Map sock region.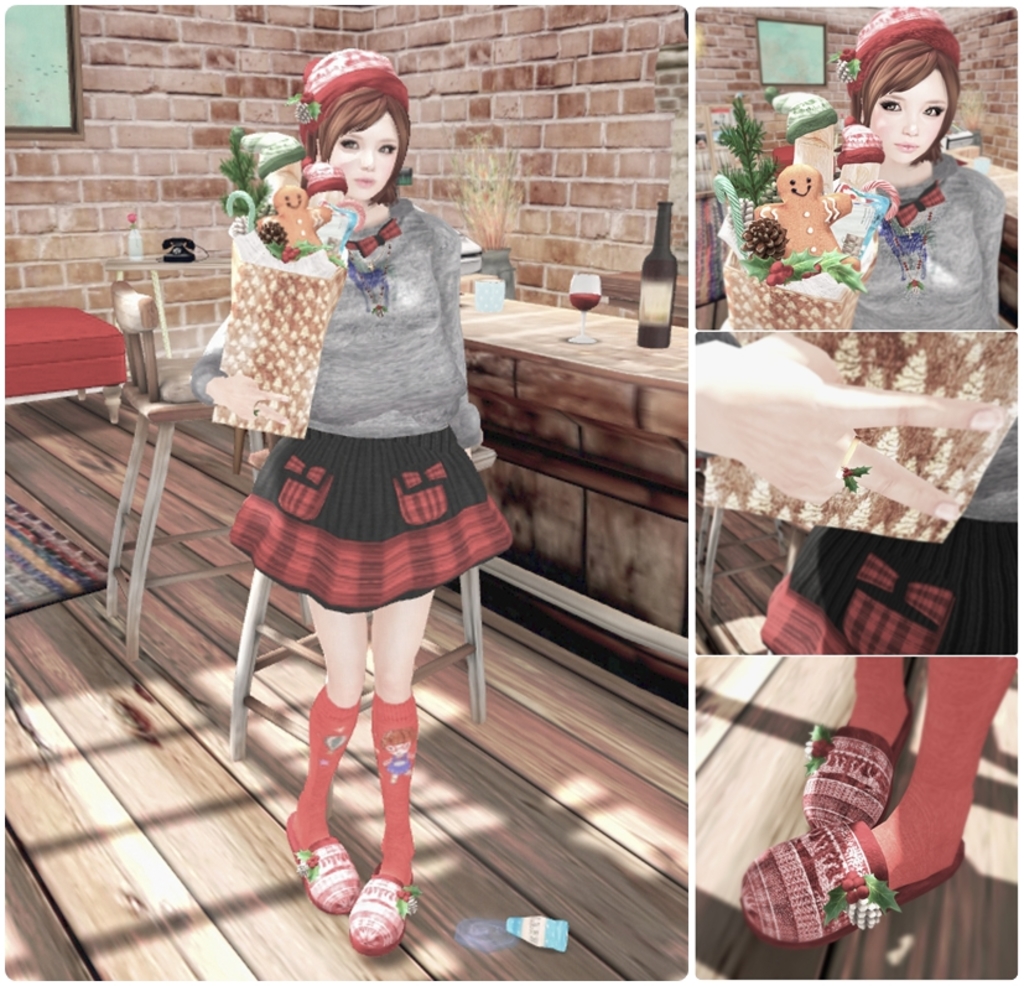
Mapped to [874, 657, 1015, 893].
